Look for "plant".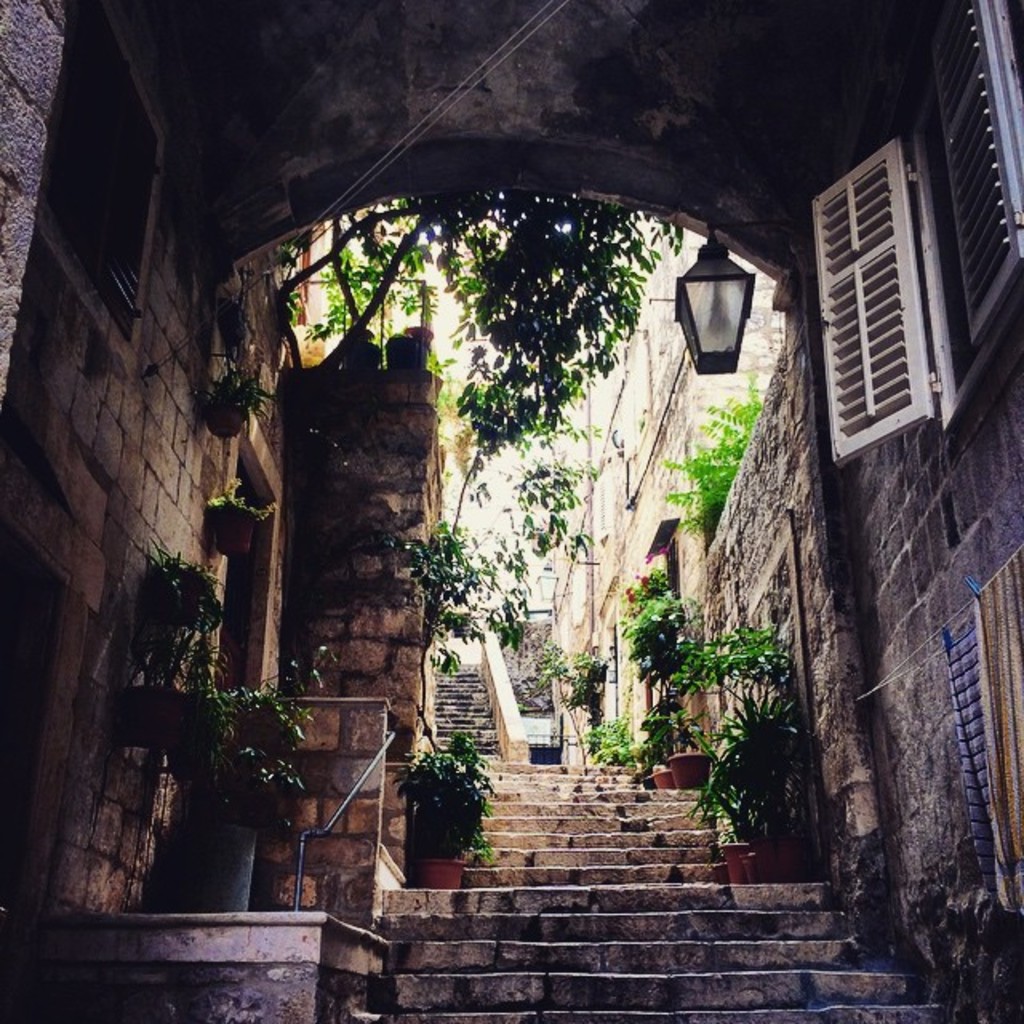
Found: rect(530, 634, 571, 688).
